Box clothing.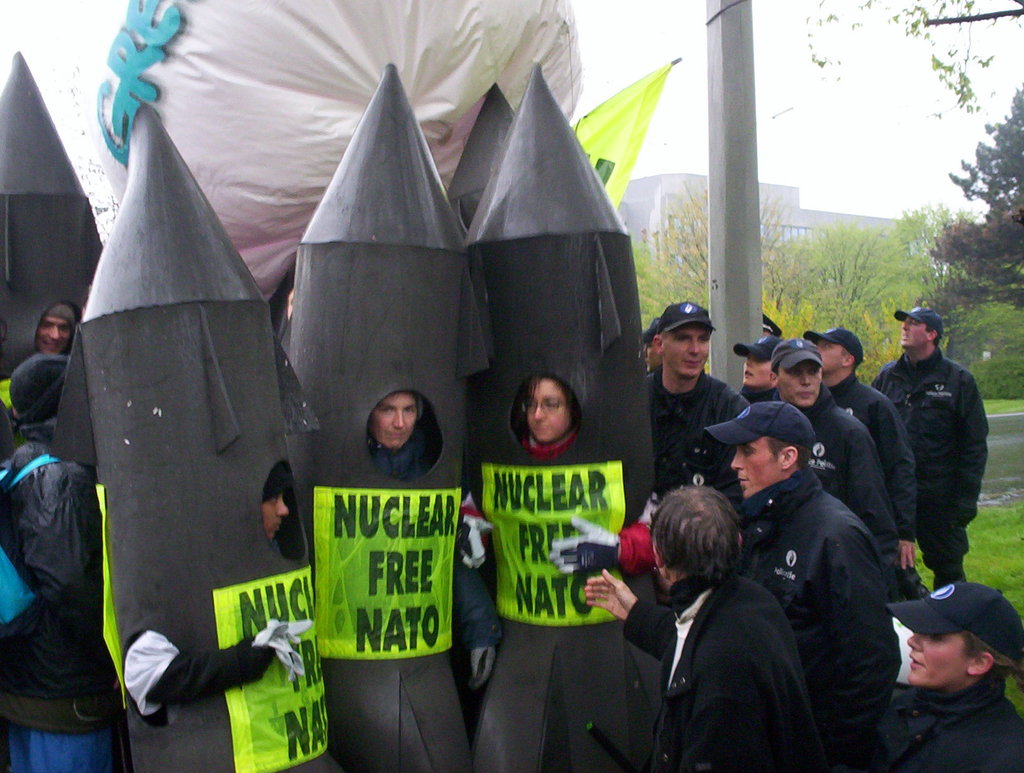
x1=452, y1=554, x2=506, y2=648.
